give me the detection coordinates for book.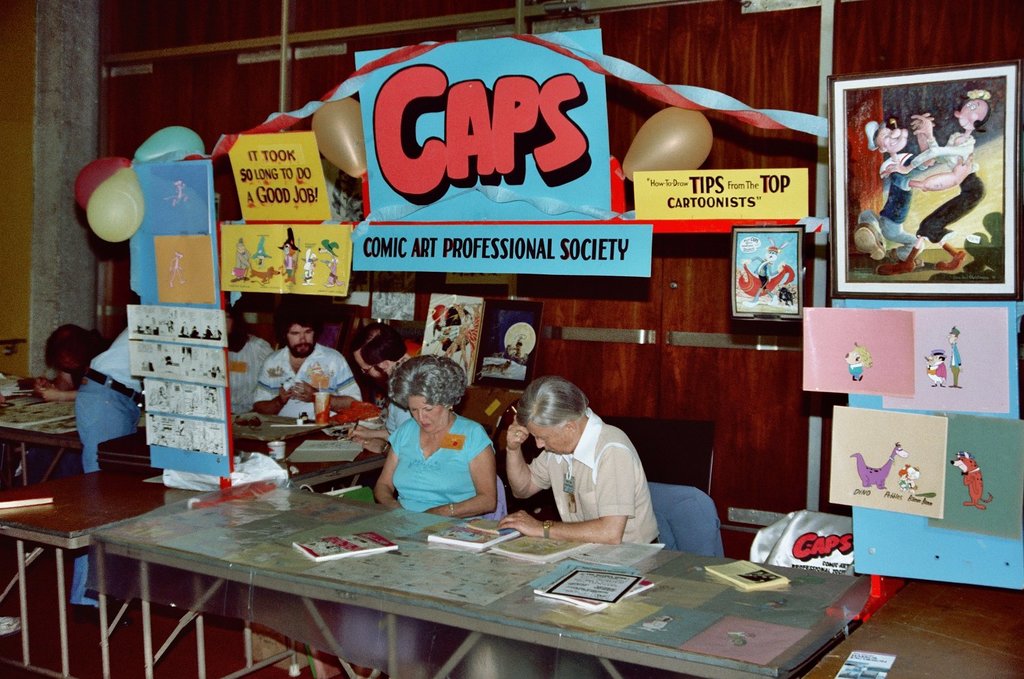
290:531:402:562.
